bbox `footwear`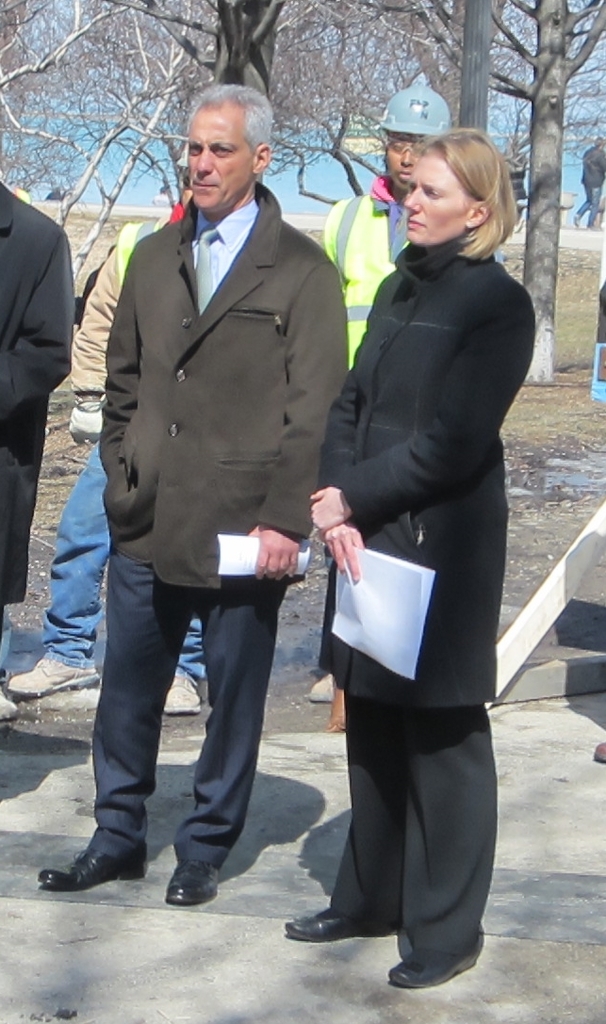
Rect(6, 658, 103, 698)
